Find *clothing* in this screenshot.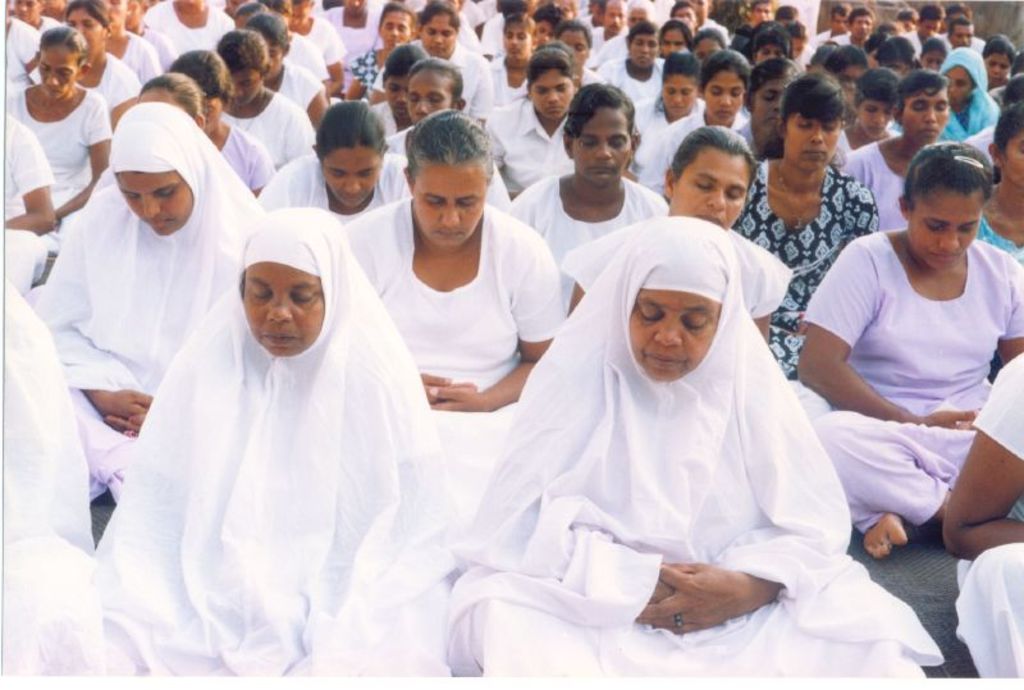
The bounding box for *clothing* is {"x1": 17, "y1": 99, "x2": 278, "y2": 507}.
